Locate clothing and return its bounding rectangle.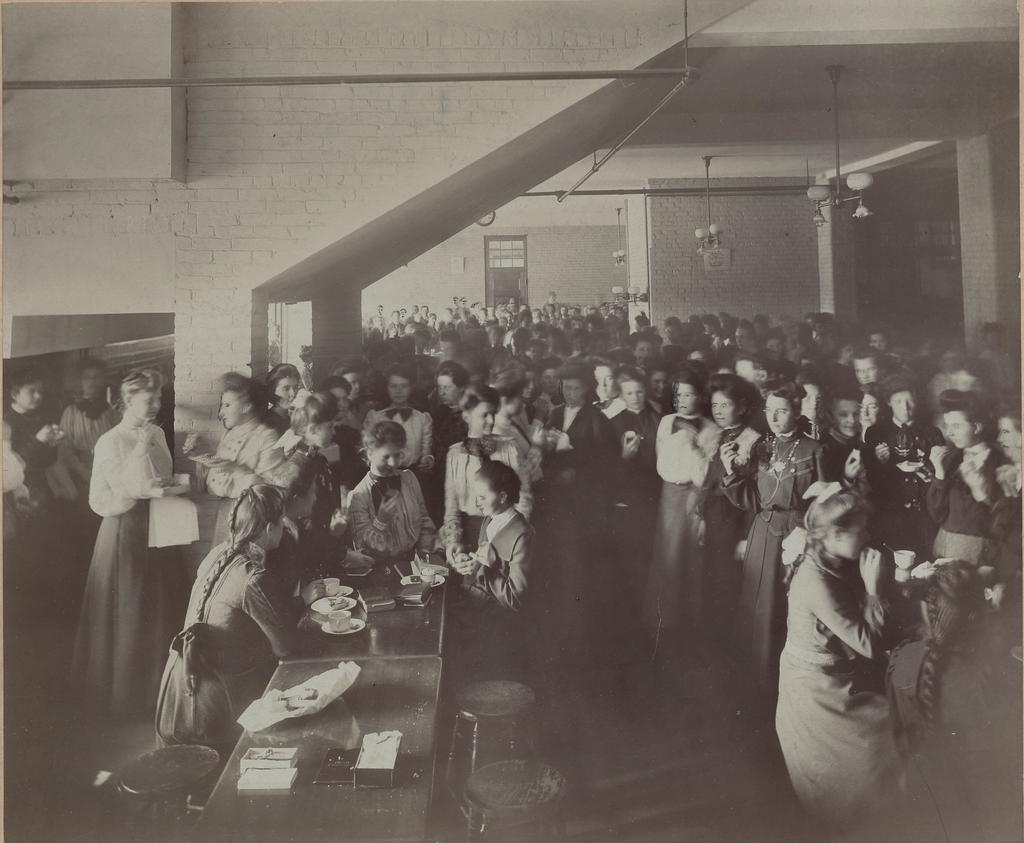
box(814, 432, 862, 487).
